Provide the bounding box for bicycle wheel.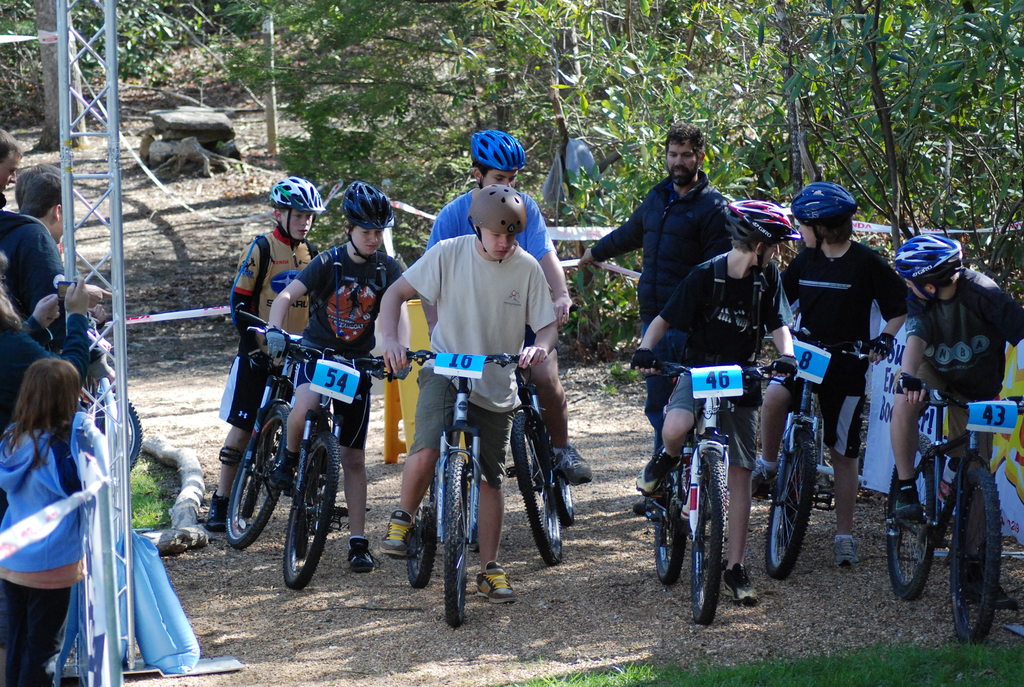
bbox(692, 440, 721, 636).
